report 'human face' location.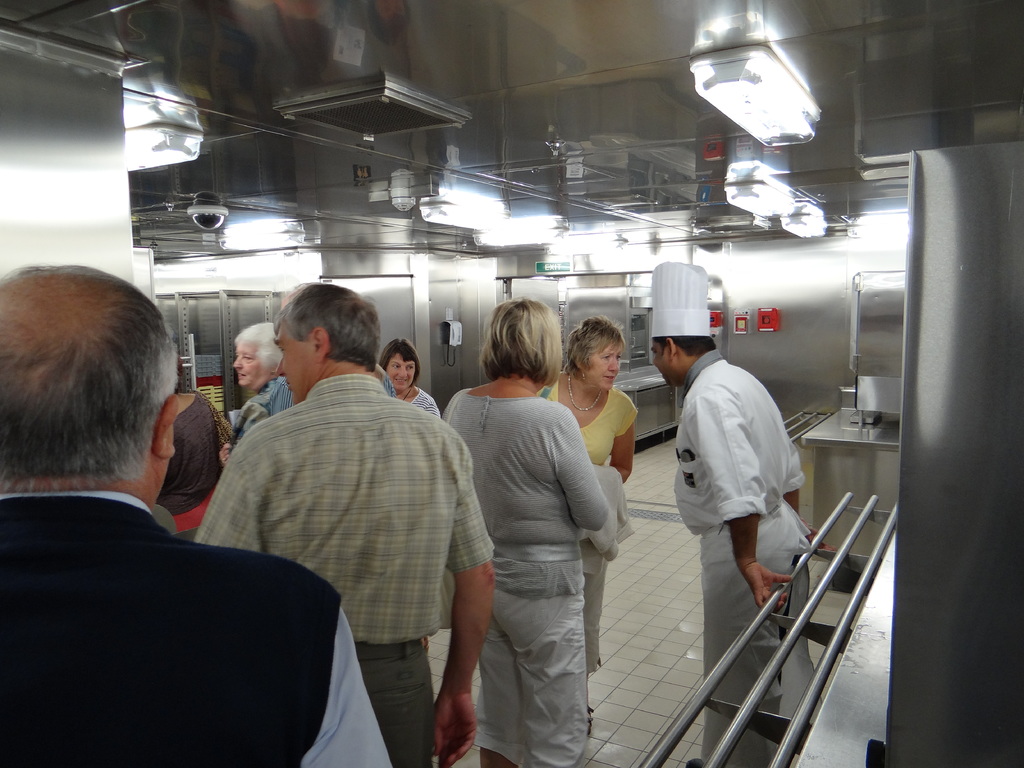
Report: 584, 341, 623, 392.
